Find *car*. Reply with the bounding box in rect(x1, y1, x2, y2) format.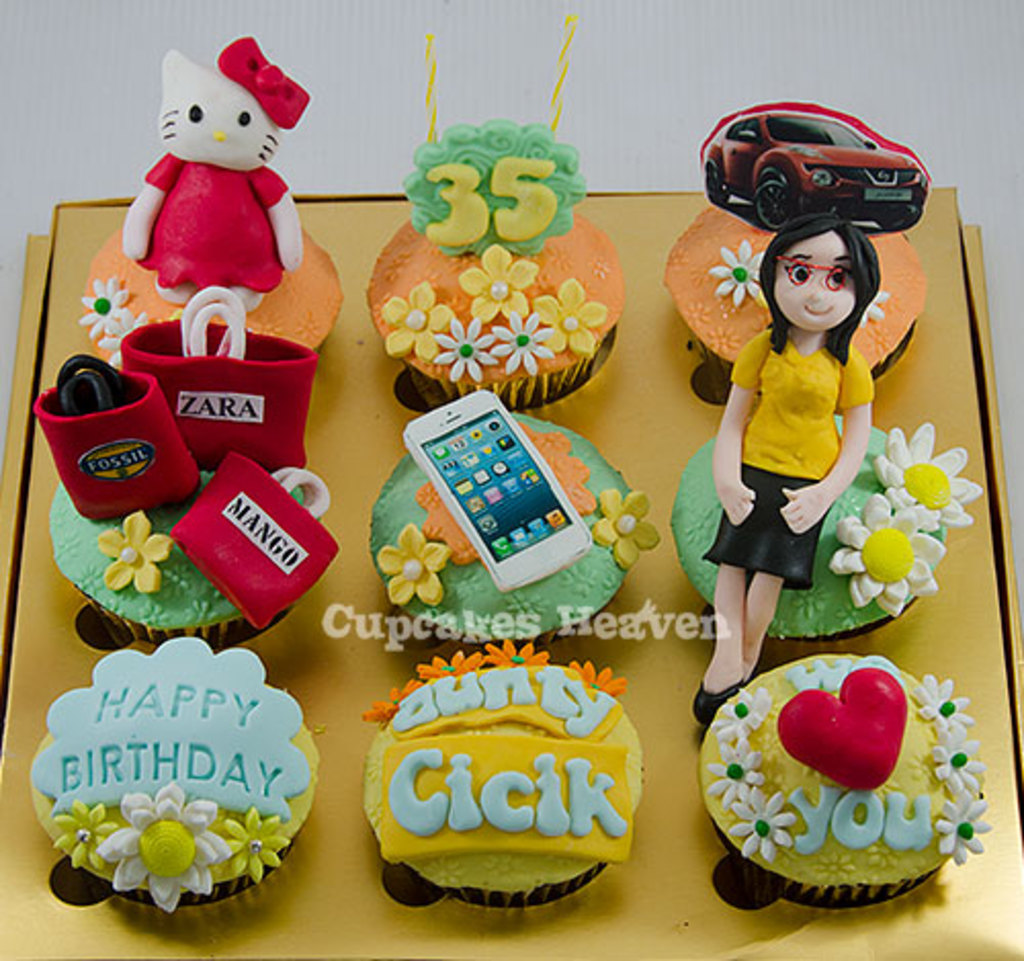
rect(698, 98, 920, 215).
